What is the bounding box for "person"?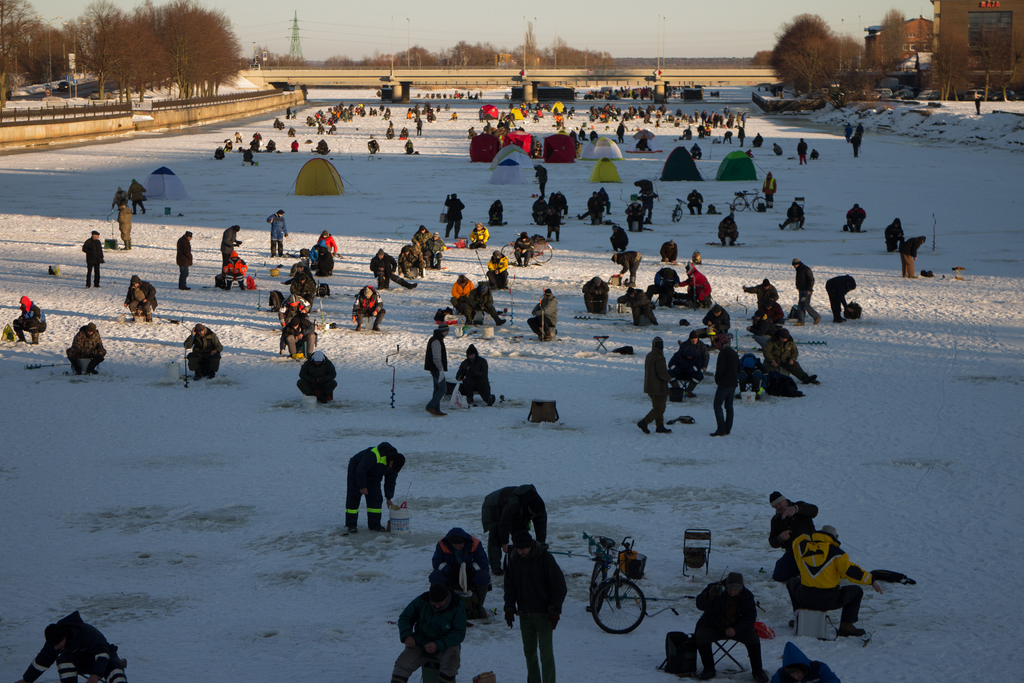
(left=535, top=164, right=548, bottom=195).
